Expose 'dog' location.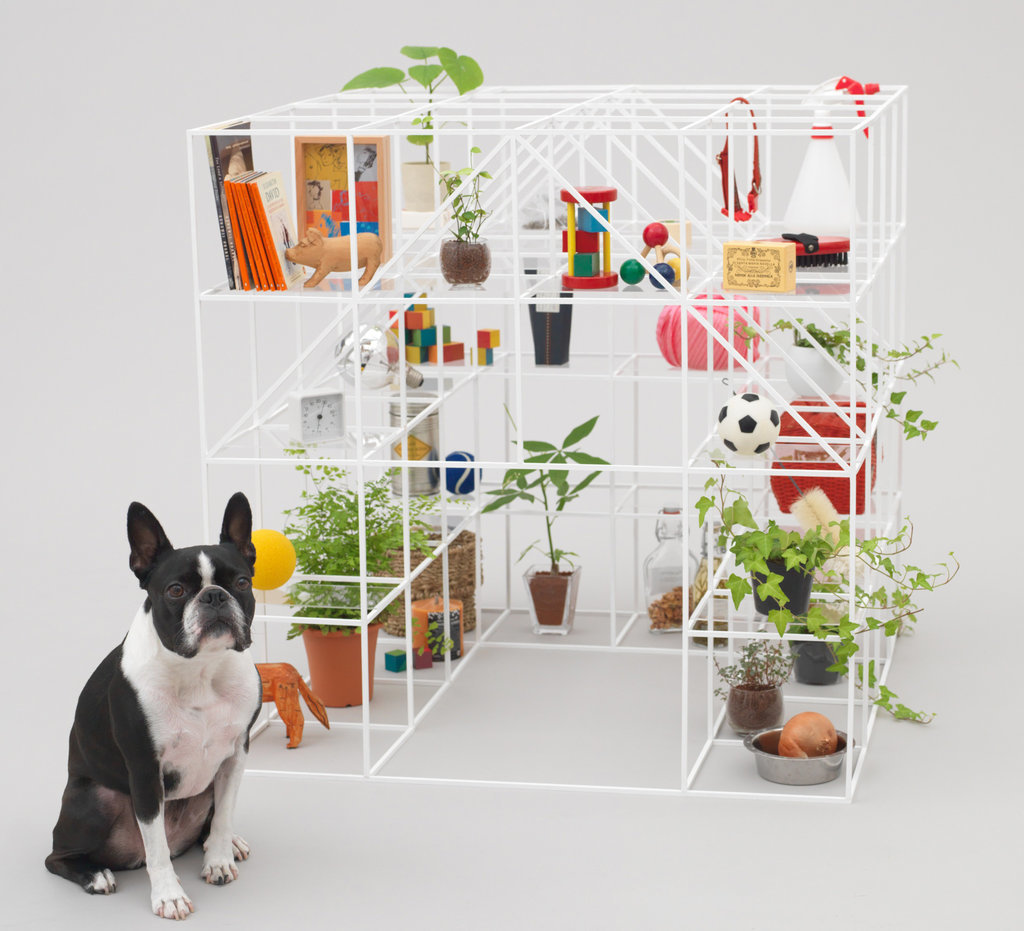
Exposed at 254 664 327 750.
